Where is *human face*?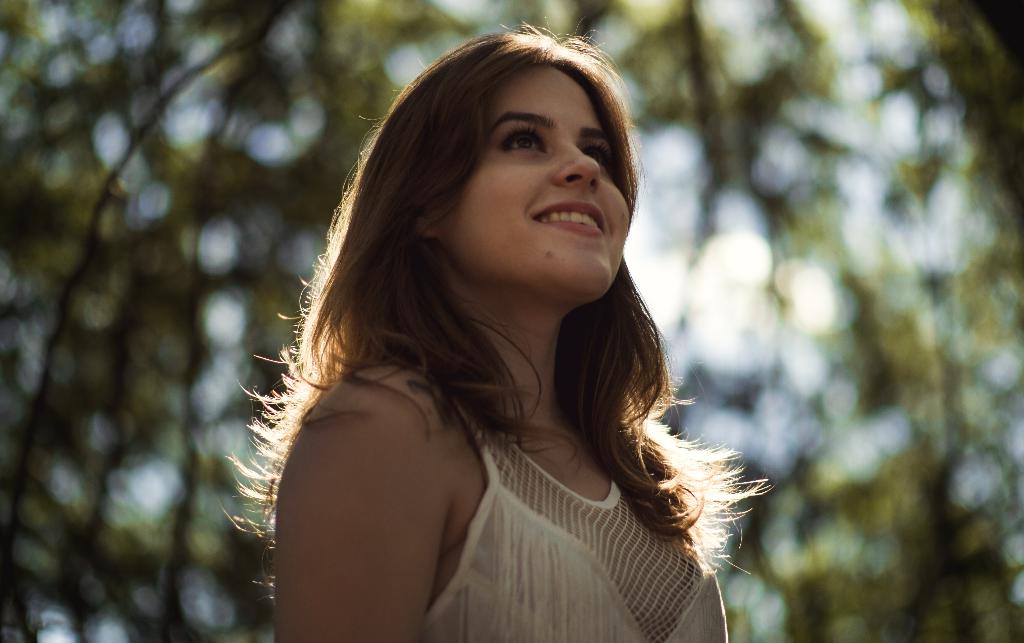
{"left": 444, "top": 64, "right": 628, "bottom": 294}.
